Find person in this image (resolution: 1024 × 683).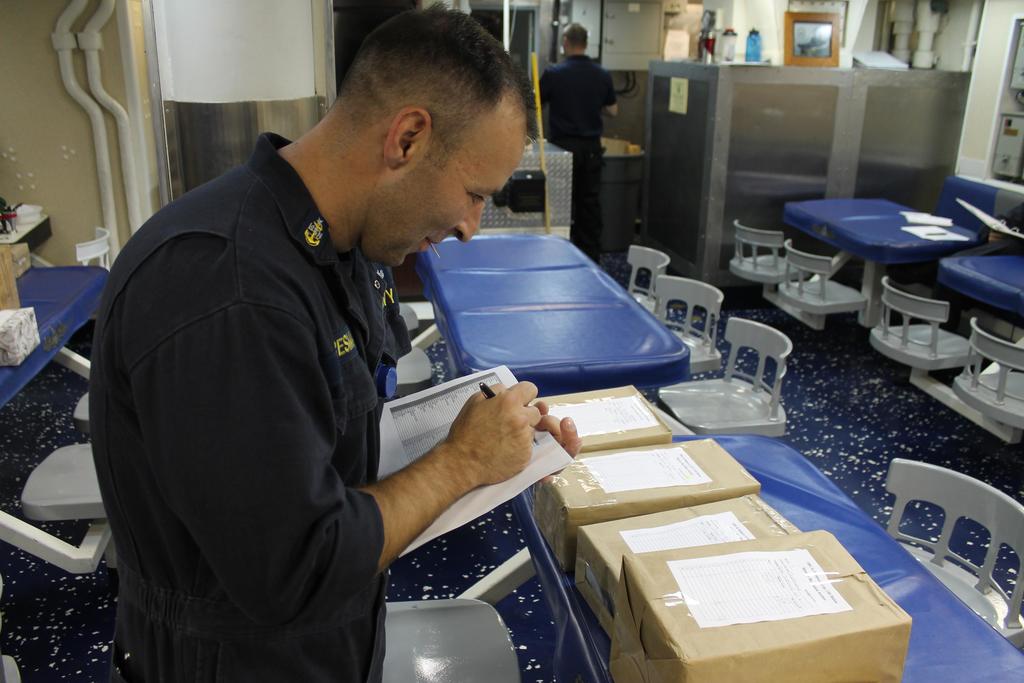
x1=129, y1=43, x2=617, y2=667.
